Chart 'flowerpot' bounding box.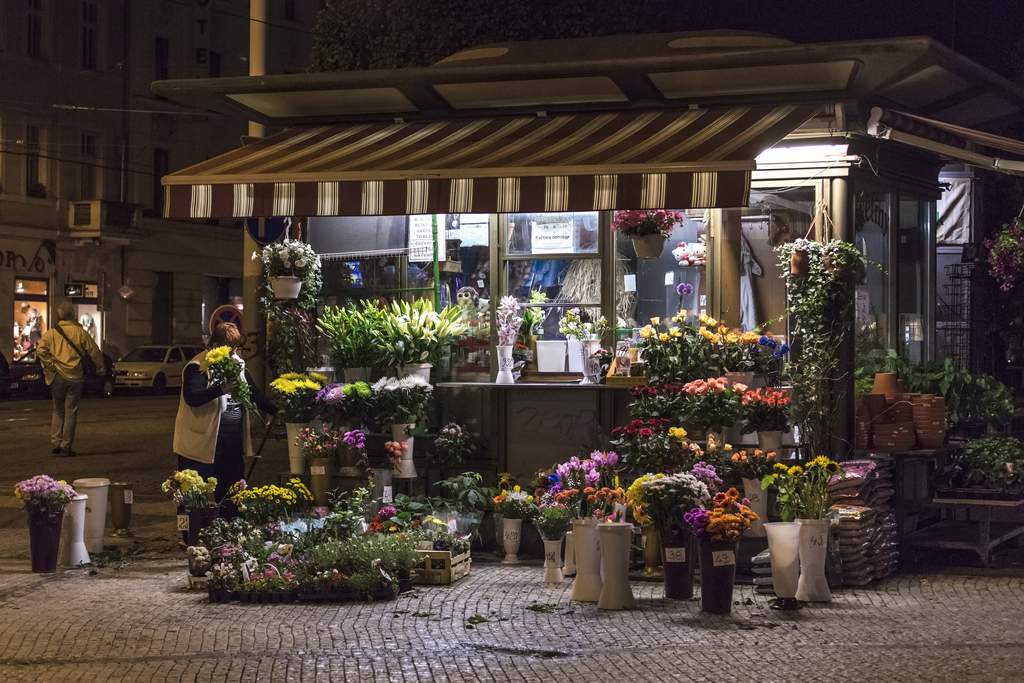
Charted: 773/517/802/598.
